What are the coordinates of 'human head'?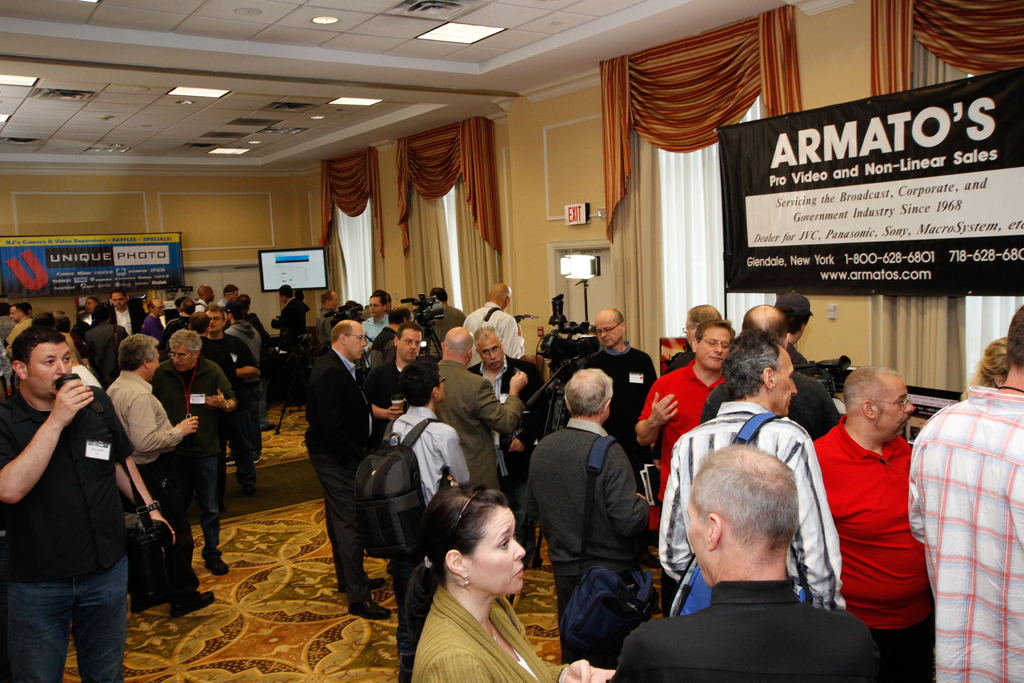
detection(236, 292, 252, 309).
